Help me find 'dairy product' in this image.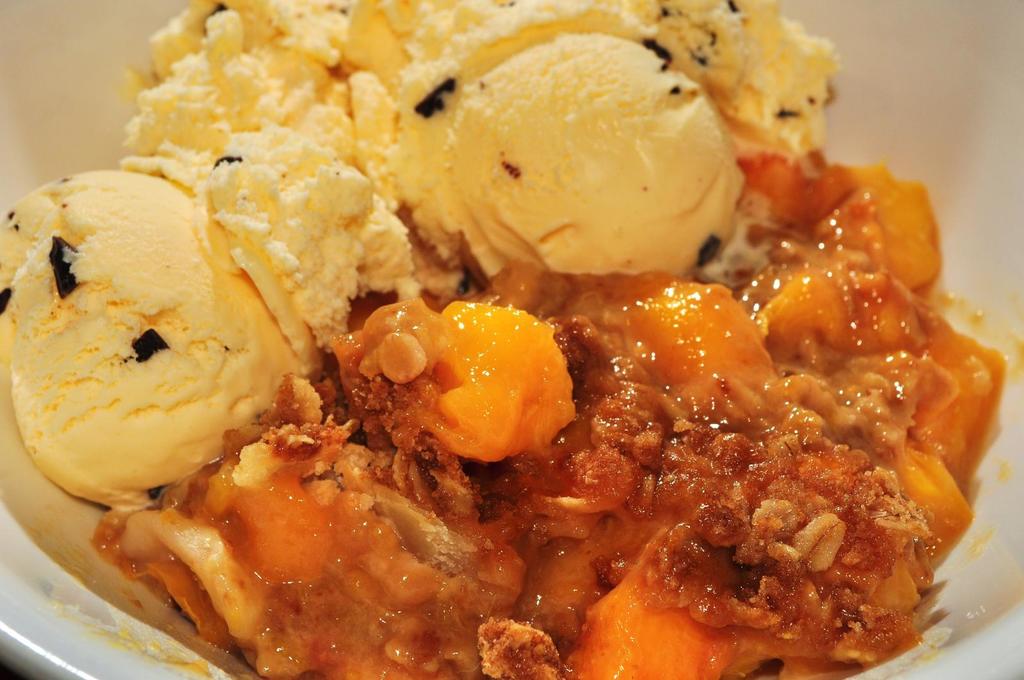
Found it: select_region(699, 0, 833, 194).
